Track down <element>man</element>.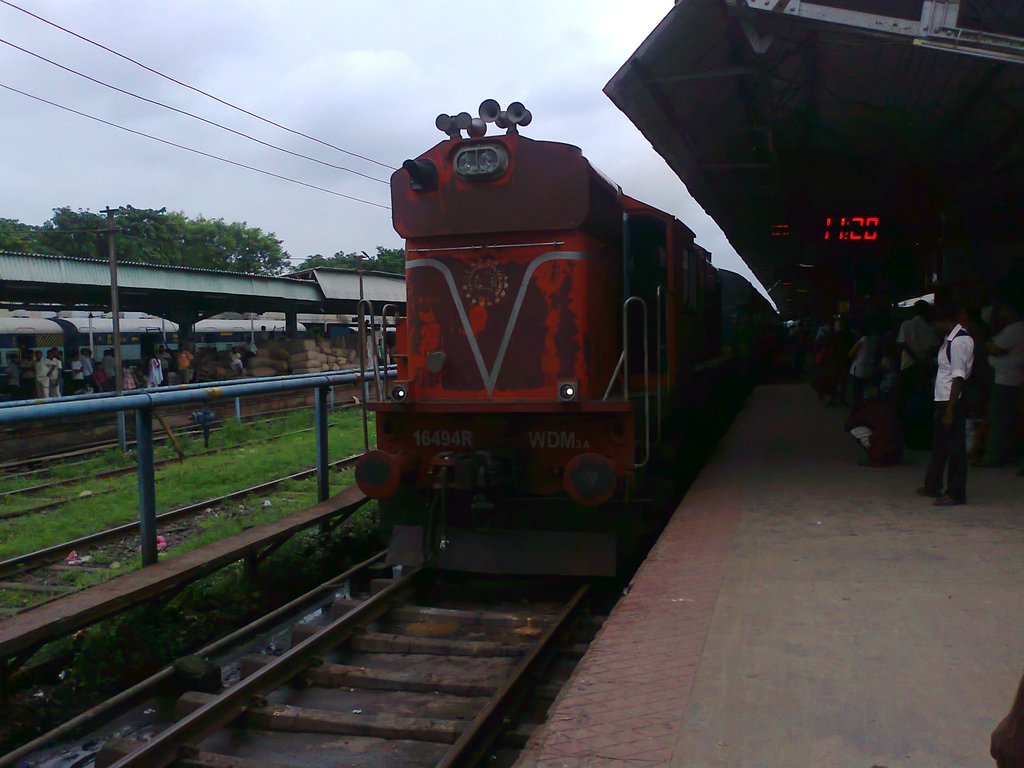
Tracked to bbox=(3, 355, 22, 400).
